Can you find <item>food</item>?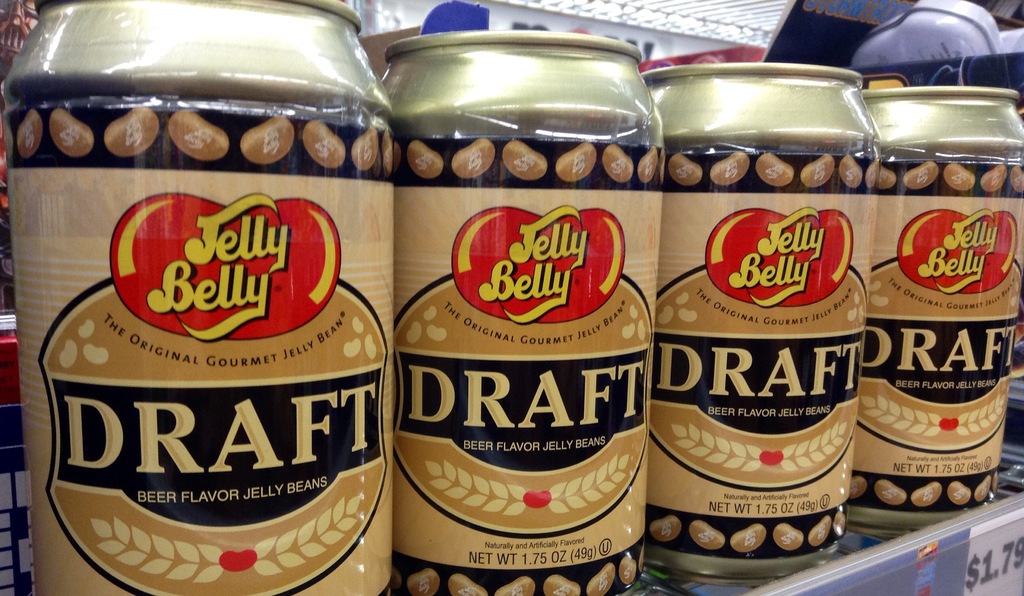
Yes, bounding box: detection(1009, 164, 1023, 191).
